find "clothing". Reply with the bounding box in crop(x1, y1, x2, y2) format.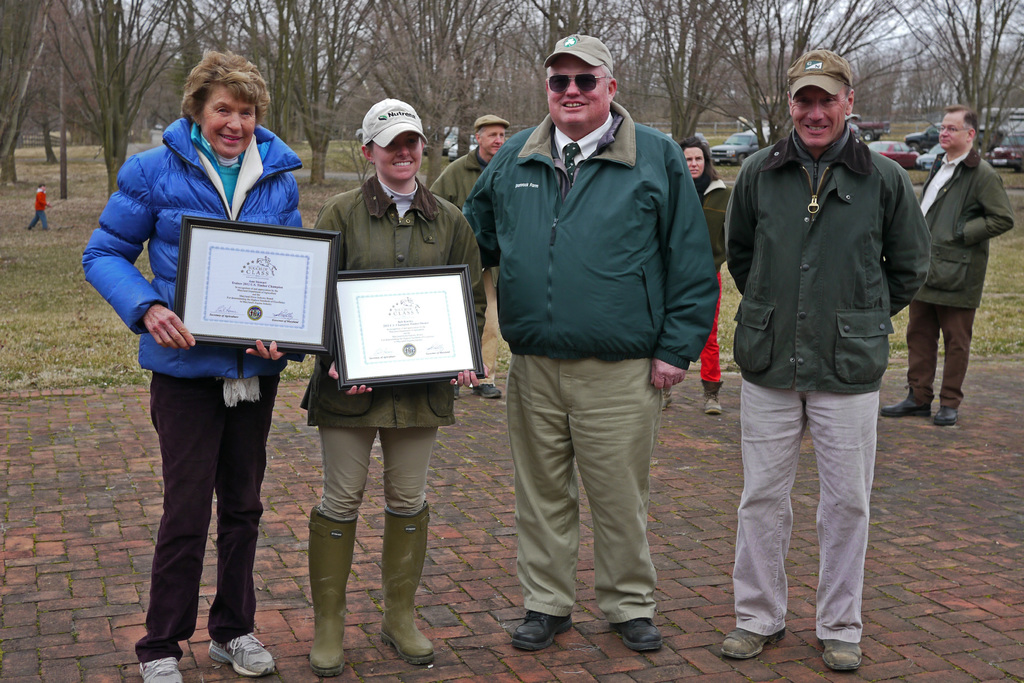
crop(462, 99, 722, 370).
